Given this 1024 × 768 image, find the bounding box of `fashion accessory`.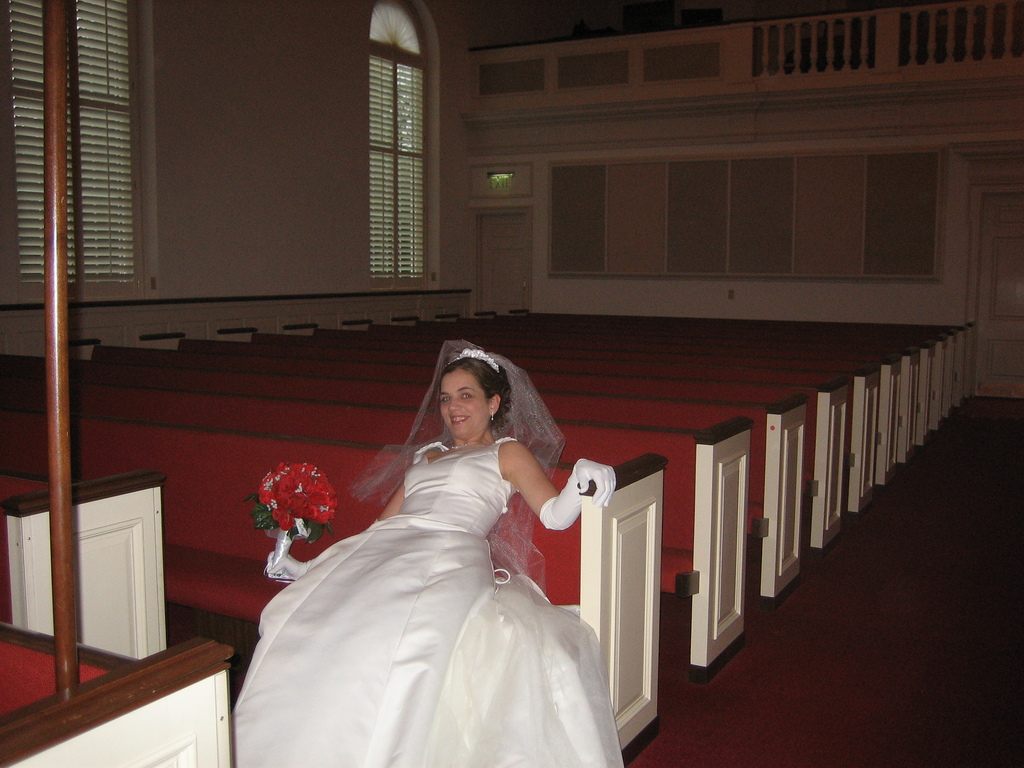
crop(451, 346, 497, 375).
